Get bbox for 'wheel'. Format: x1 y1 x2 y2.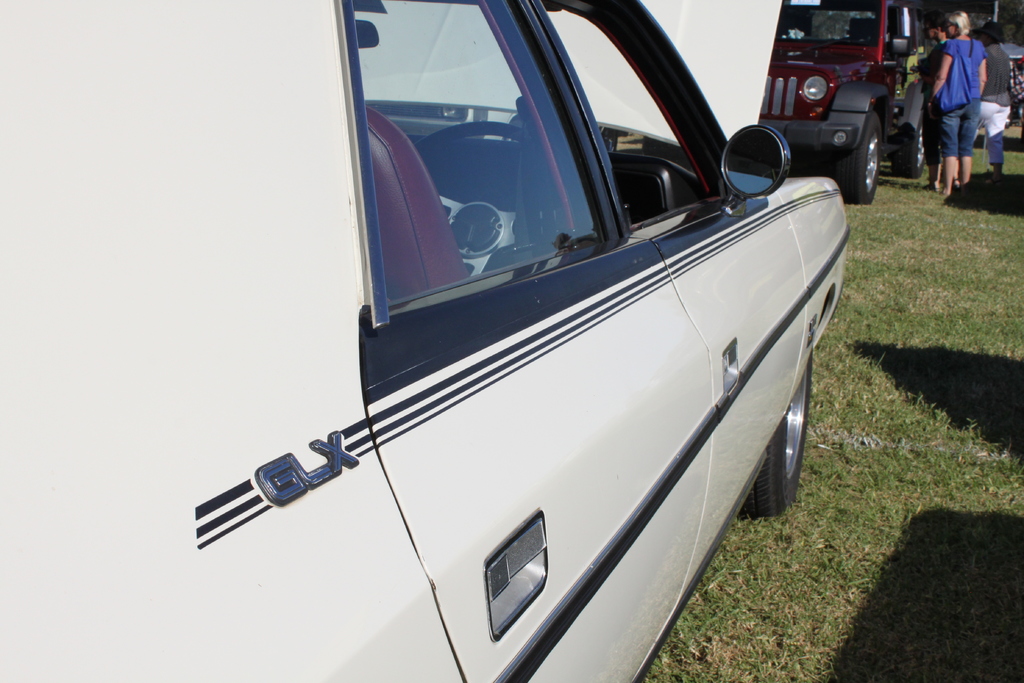
745 349 812 525.
